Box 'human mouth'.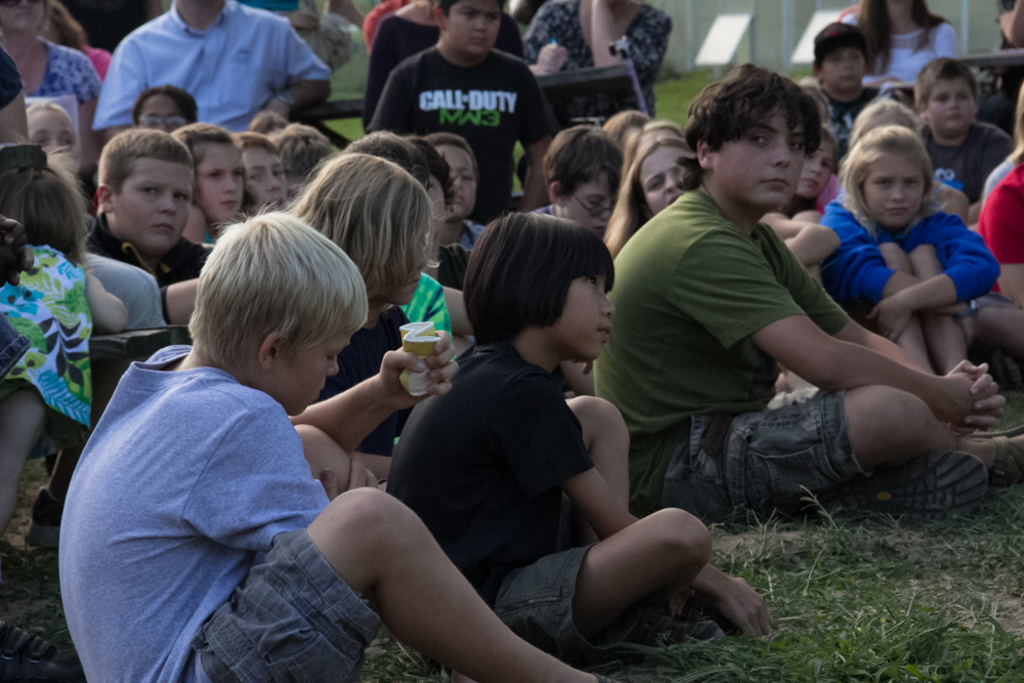
(left=219, top=199, right=234, bottom=204).
